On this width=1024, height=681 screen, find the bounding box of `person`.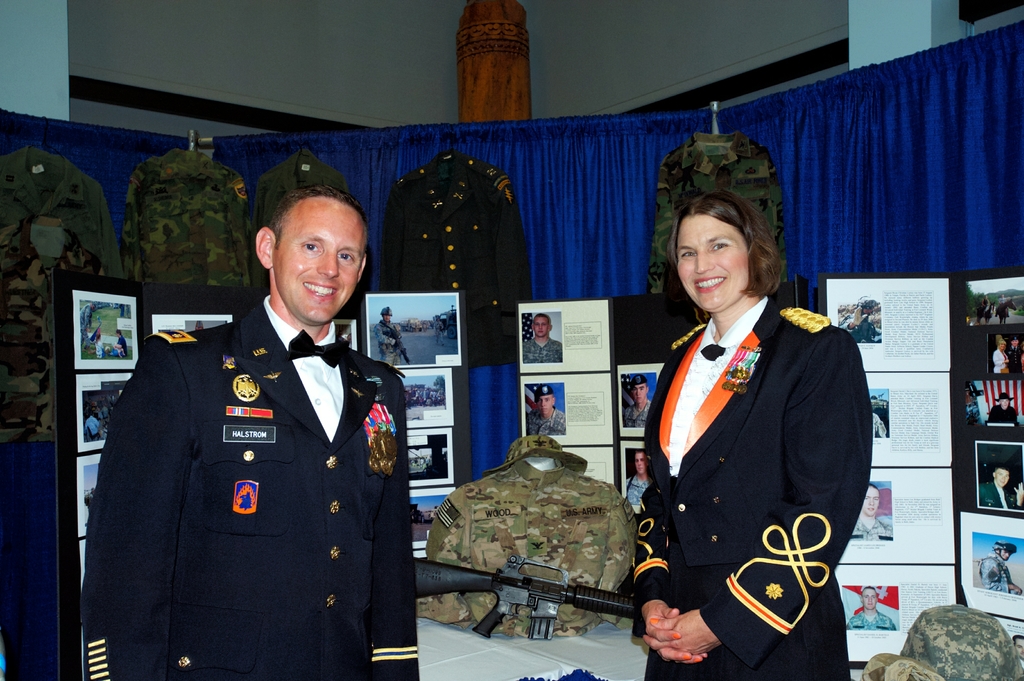
Bounding box: bbox(375, 312, 408, 365).
